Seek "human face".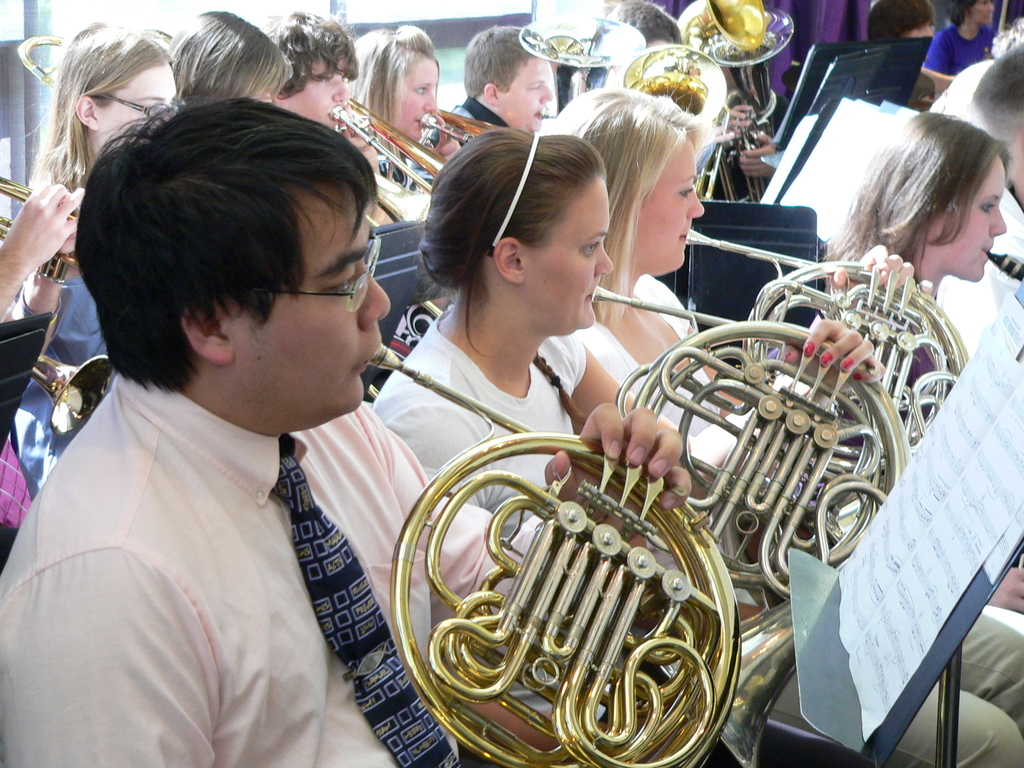
pyautogui.locateOnScreen(922, 154, 1006, 275).
